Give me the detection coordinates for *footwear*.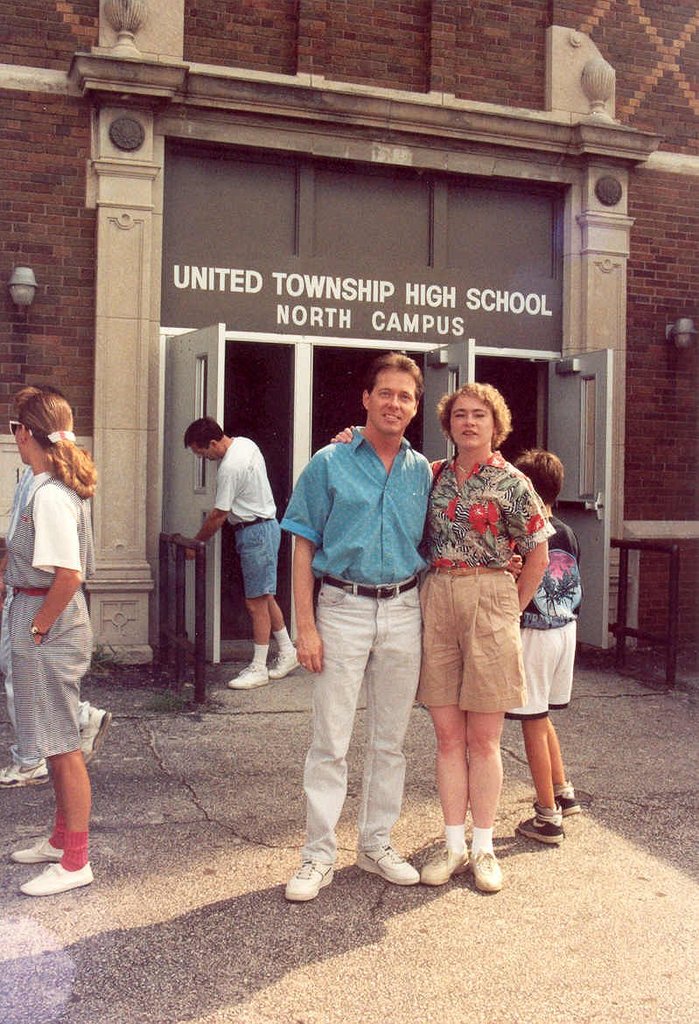
bbox=(347, 839, 427, 888).
